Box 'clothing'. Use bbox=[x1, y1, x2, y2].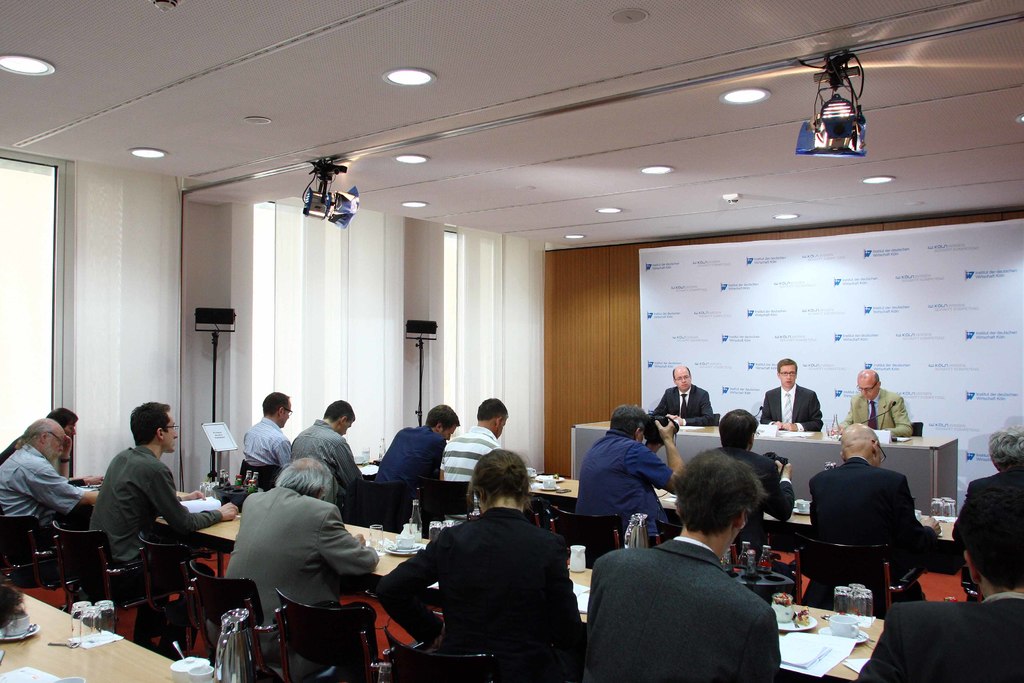
bbox=[865, 570, 1023, 682].
